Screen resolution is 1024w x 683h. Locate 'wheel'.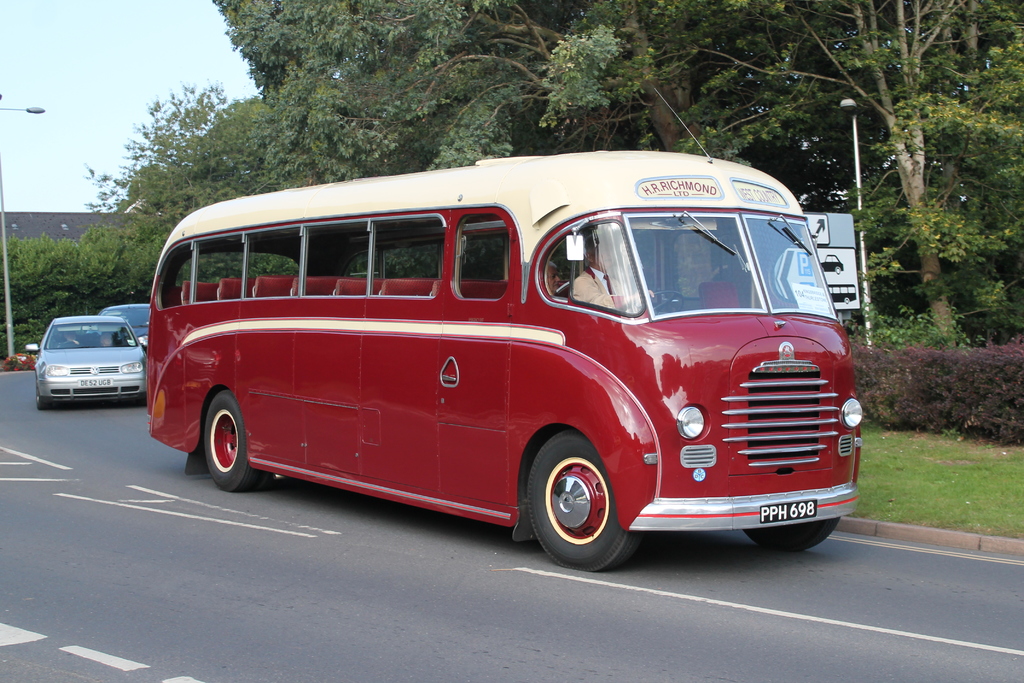
crop(520, 424, 649, 573).
